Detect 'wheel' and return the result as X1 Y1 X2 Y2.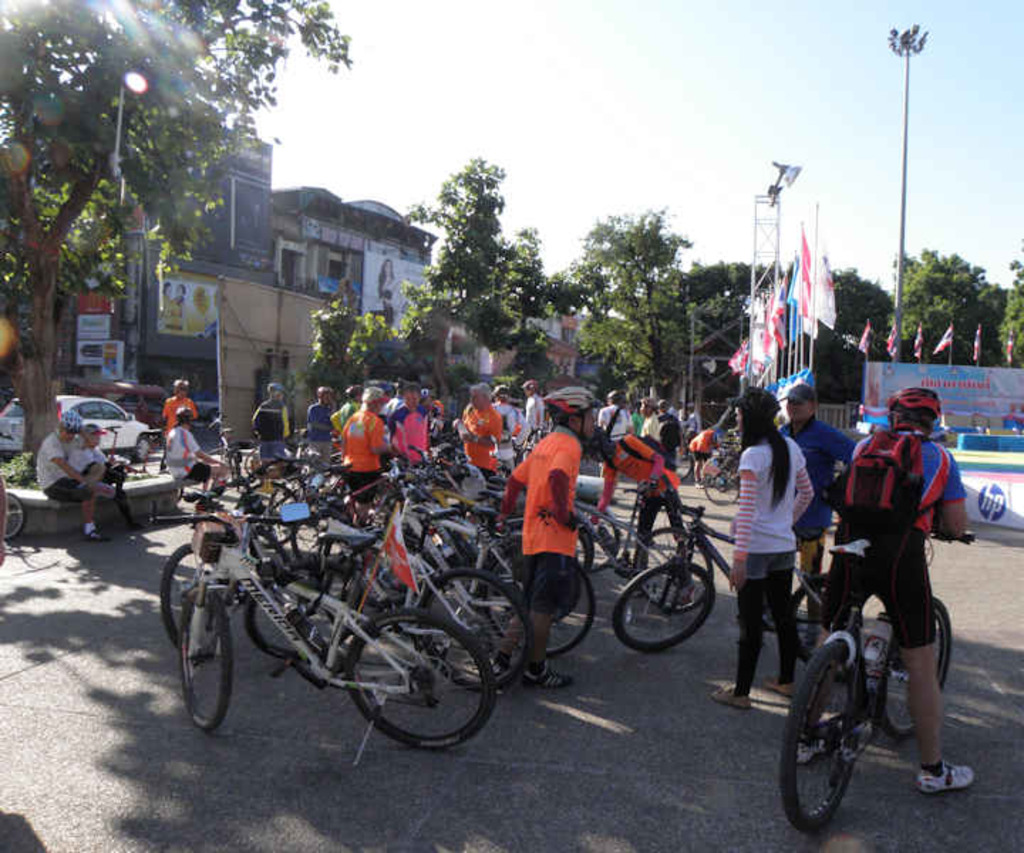
476 544 599 661.
